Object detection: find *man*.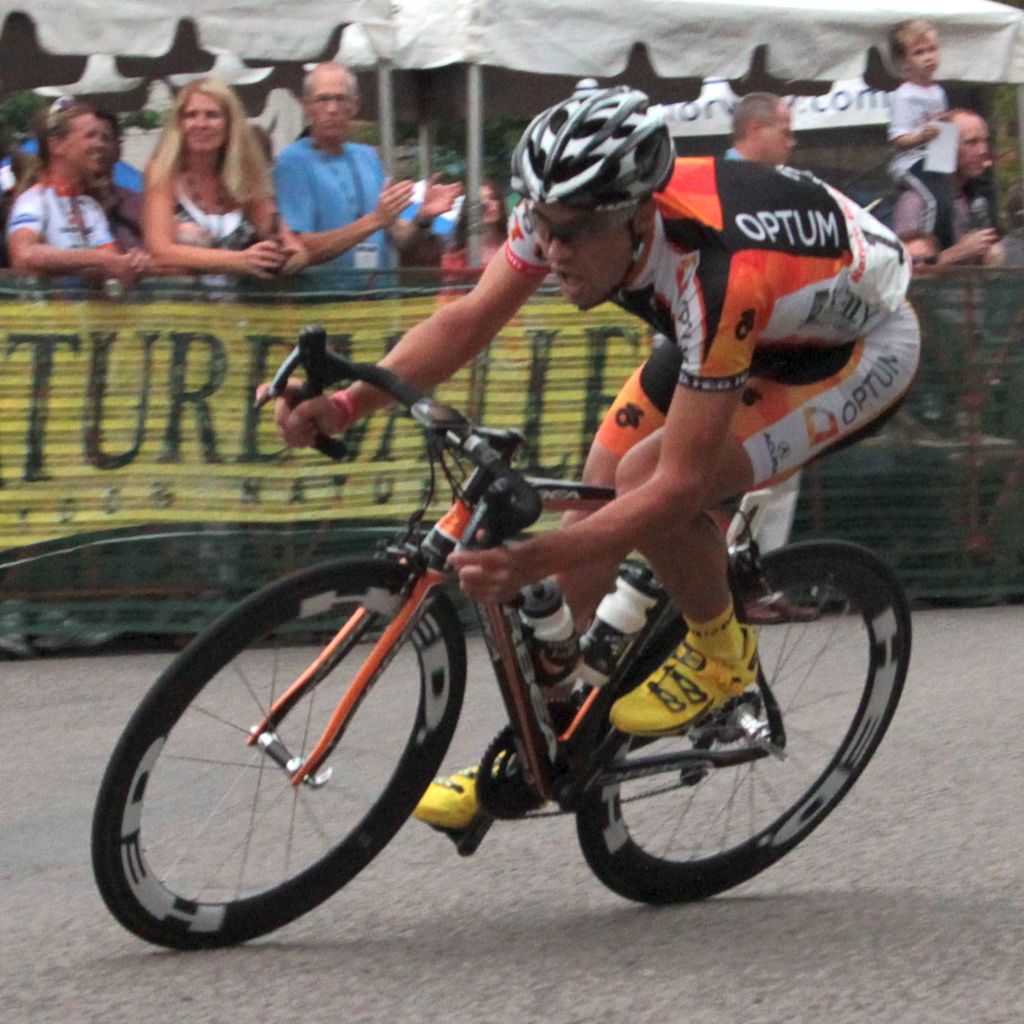
select_region(276, 50, 459, 275).
